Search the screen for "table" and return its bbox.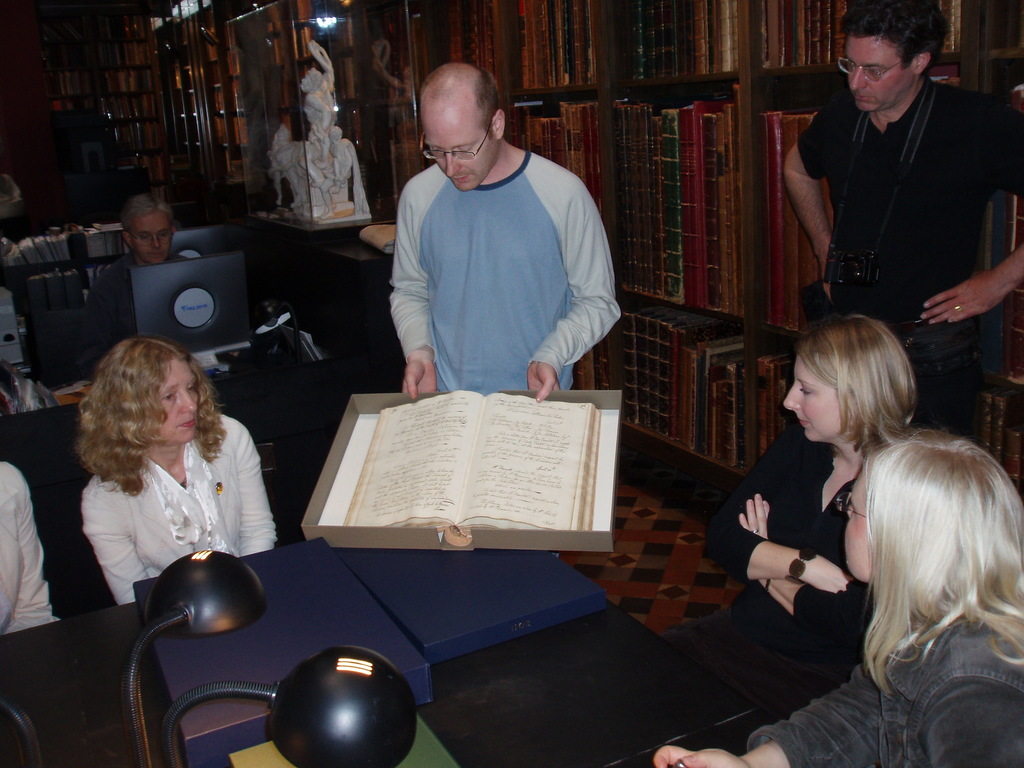
Found: (left=78, top=517, right=856, bottom=767).
